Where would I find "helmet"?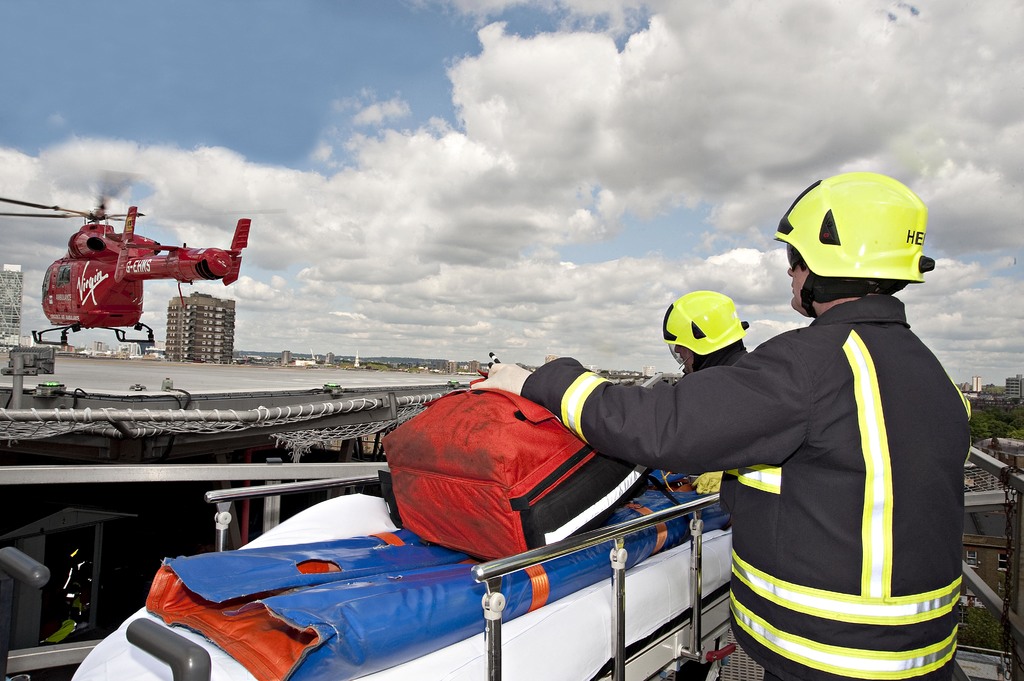
At 675,296,762,371.
